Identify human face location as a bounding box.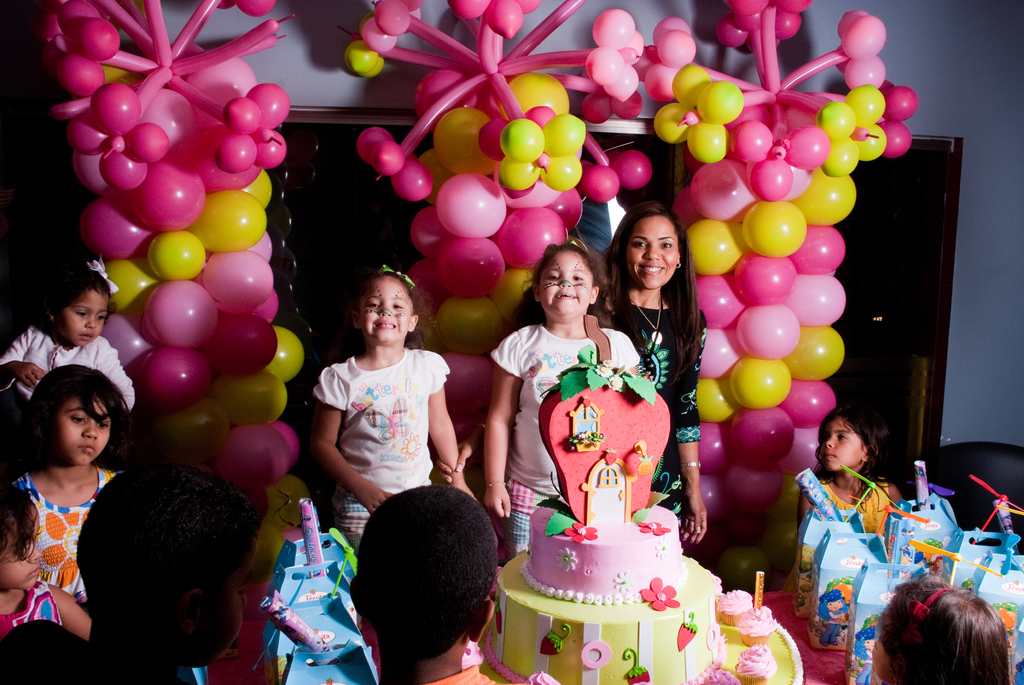
360/277/404/342.
